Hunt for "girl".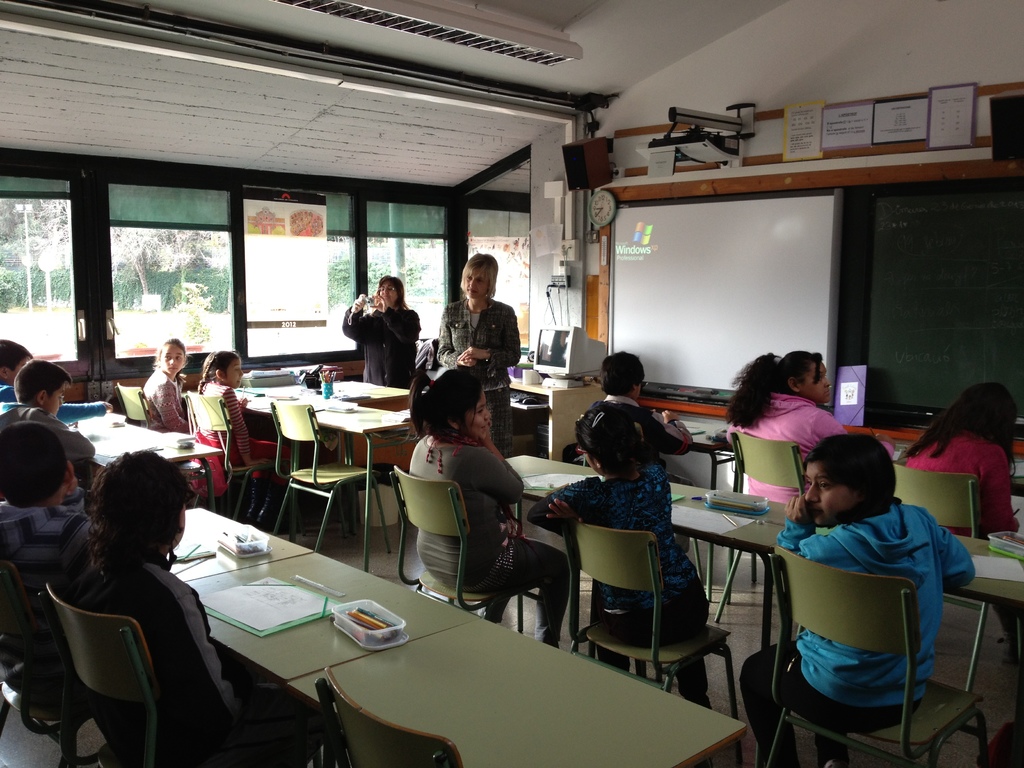
Hunted down at {"x1": 146, "y1": 339, "x2": 191, "y2": 431}.
